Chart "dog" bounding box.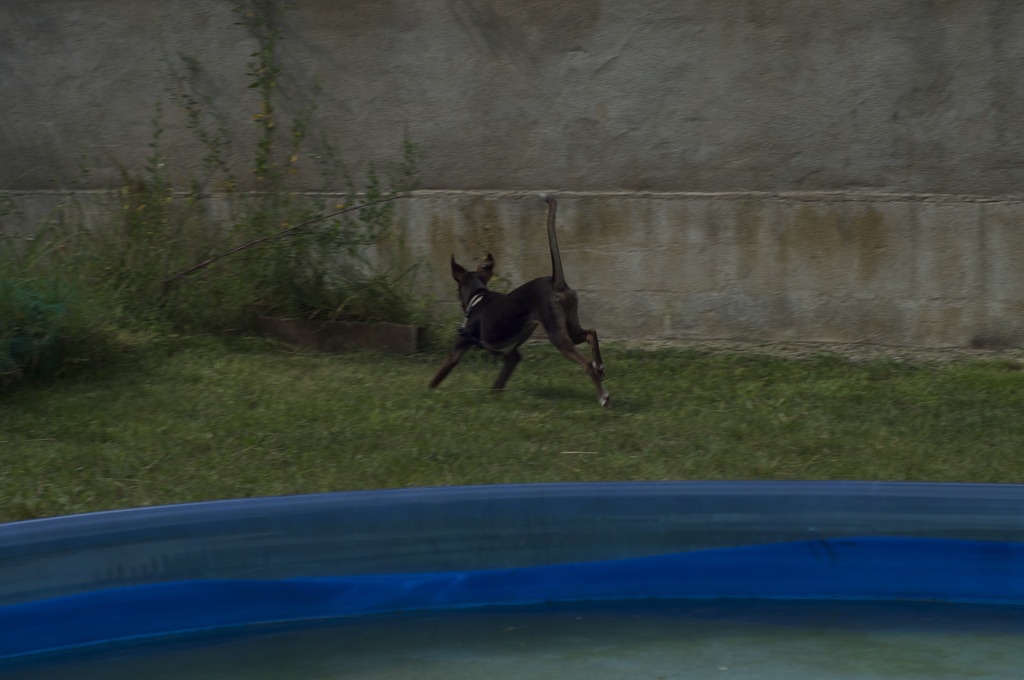
Charted: [x1=426, y1=193, x2=607, y2=409].
